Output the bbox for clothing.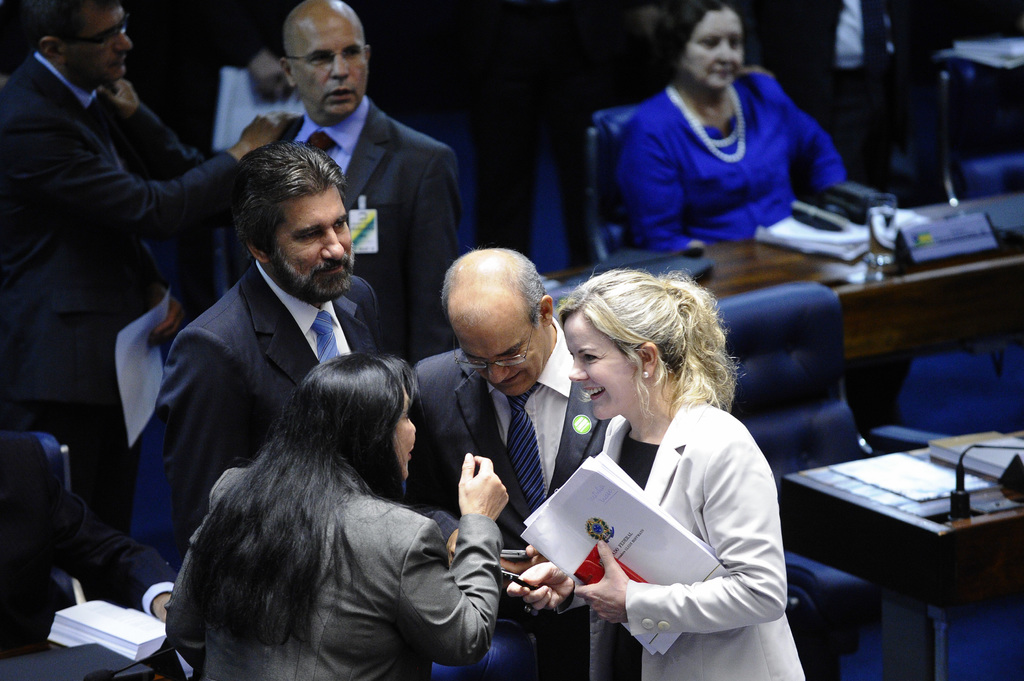
left=618, top=55, right=846, bottom=248.
